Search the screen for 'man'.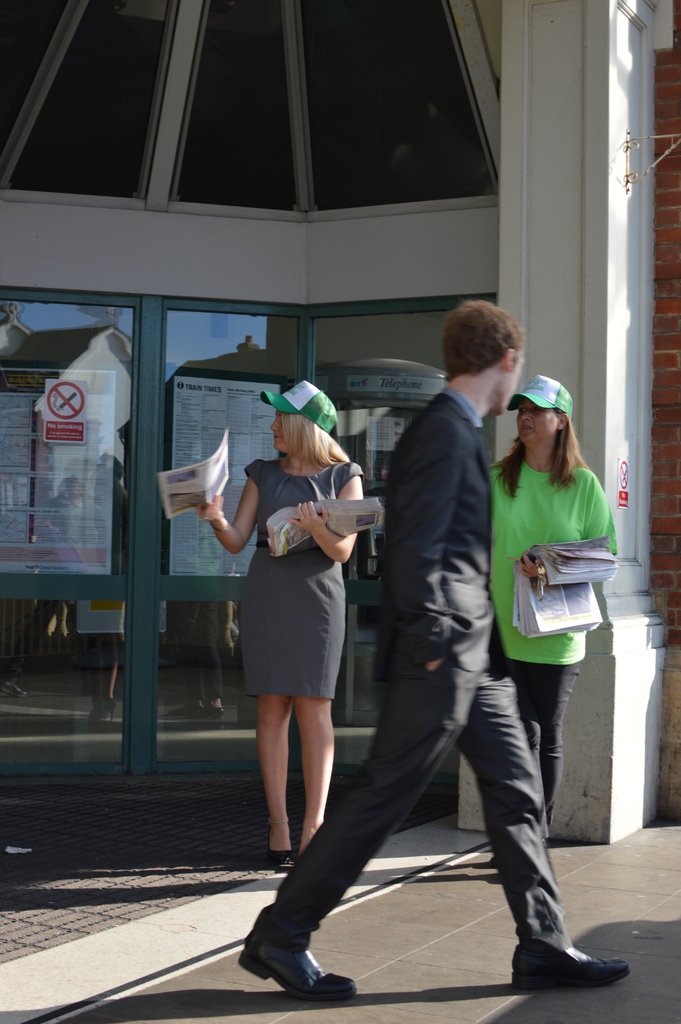
Found at detection(240, 303, 628, 1011).
